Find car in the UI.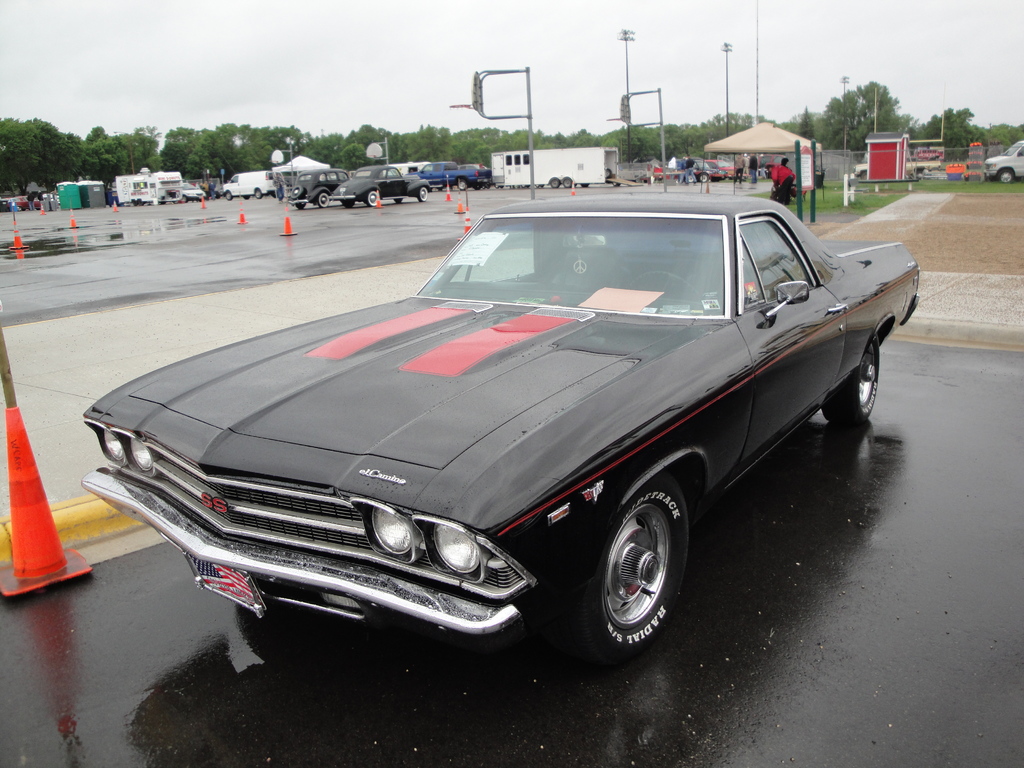
UI element at 80/193/922/646.
